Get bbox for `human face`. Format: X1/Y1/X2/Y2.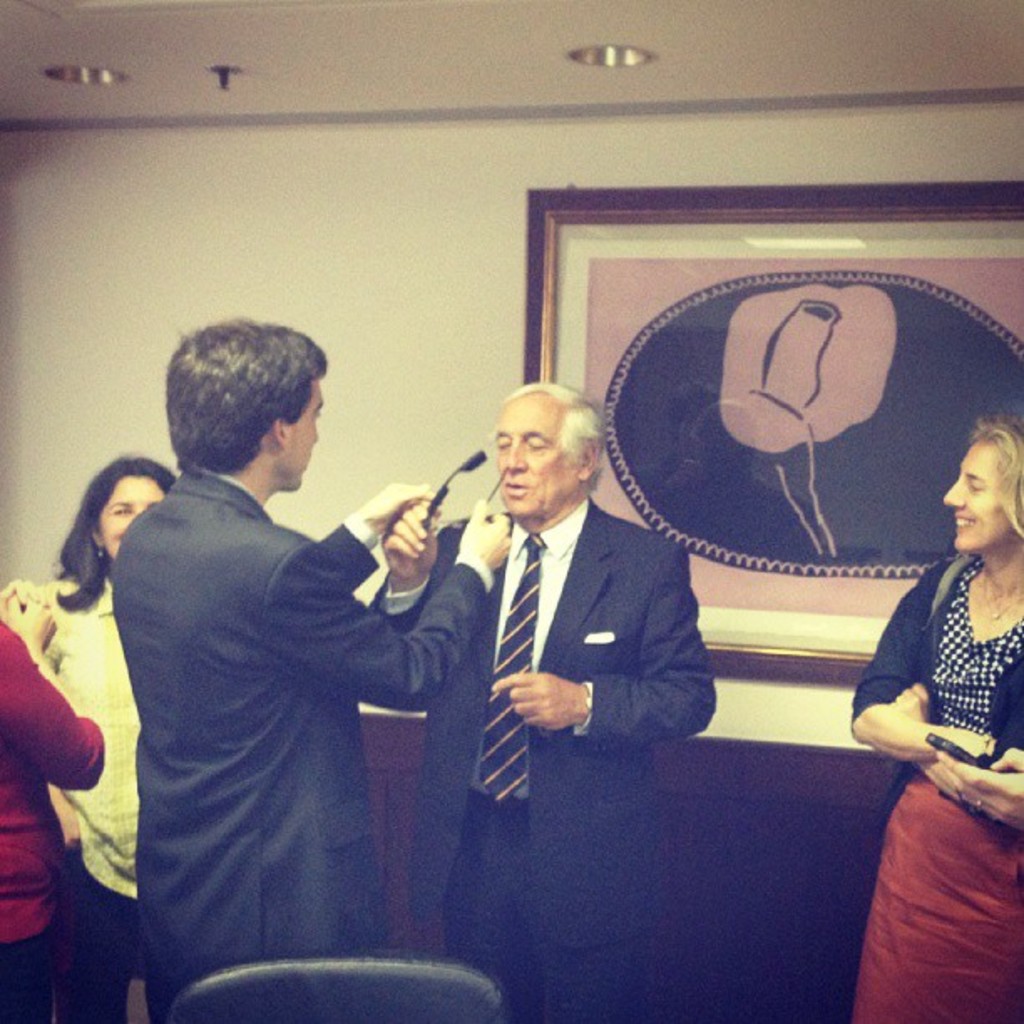
487/392/577/519.
